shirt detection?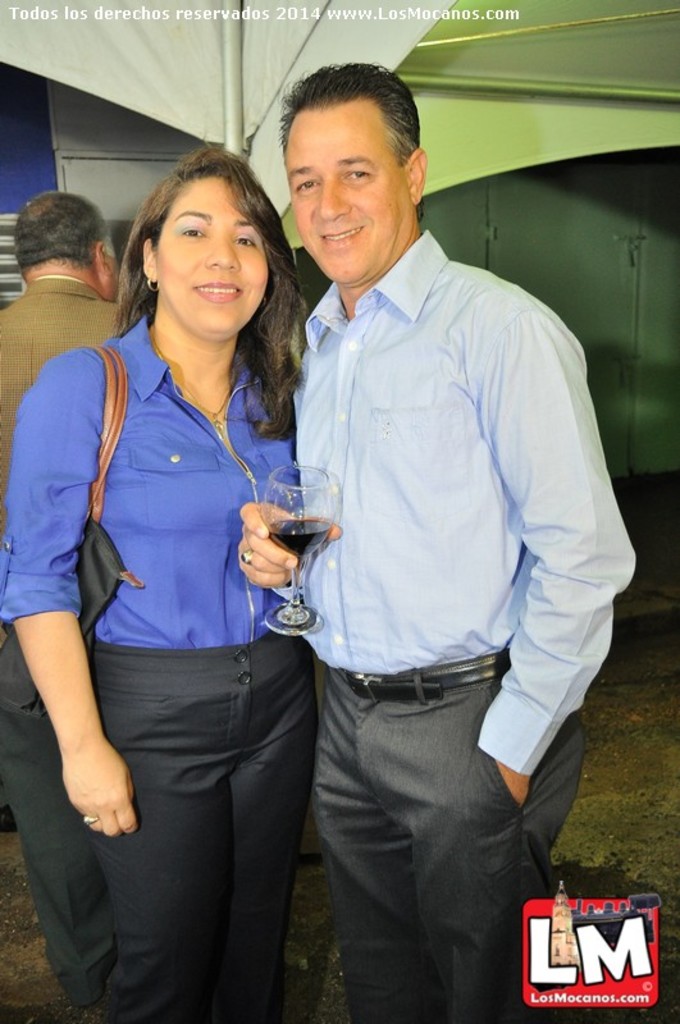
locate(0, 310, 300, 646)
